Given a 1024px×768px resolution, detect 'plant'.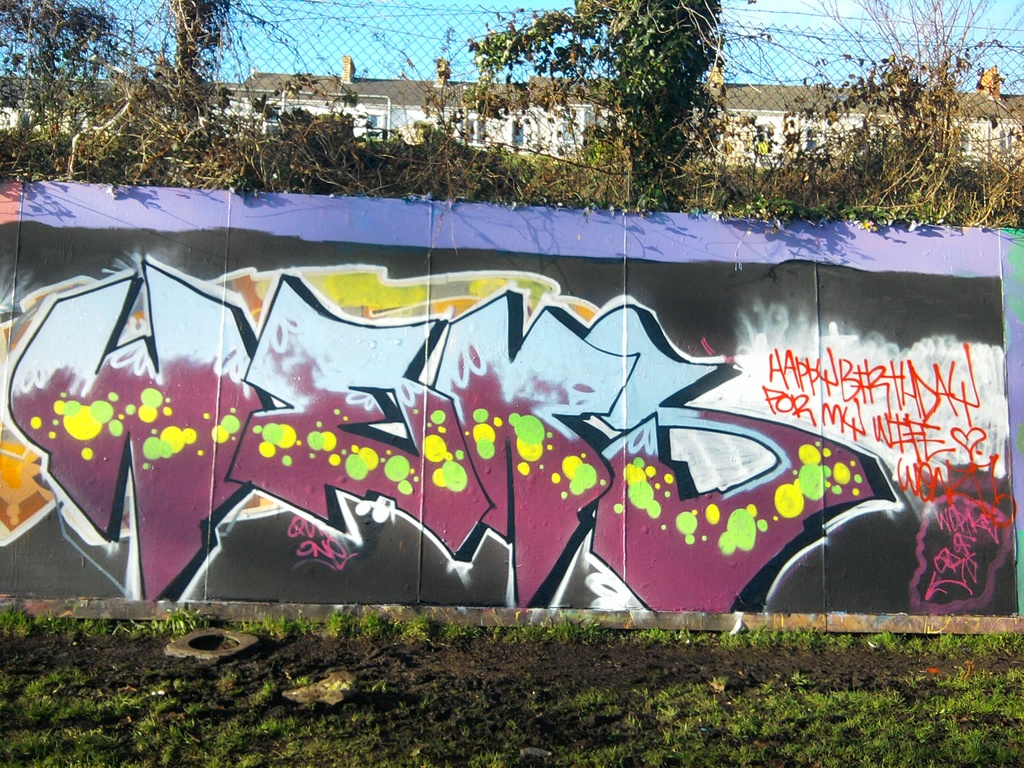
(x1=676, y1=627, x2=705, y2=646).
